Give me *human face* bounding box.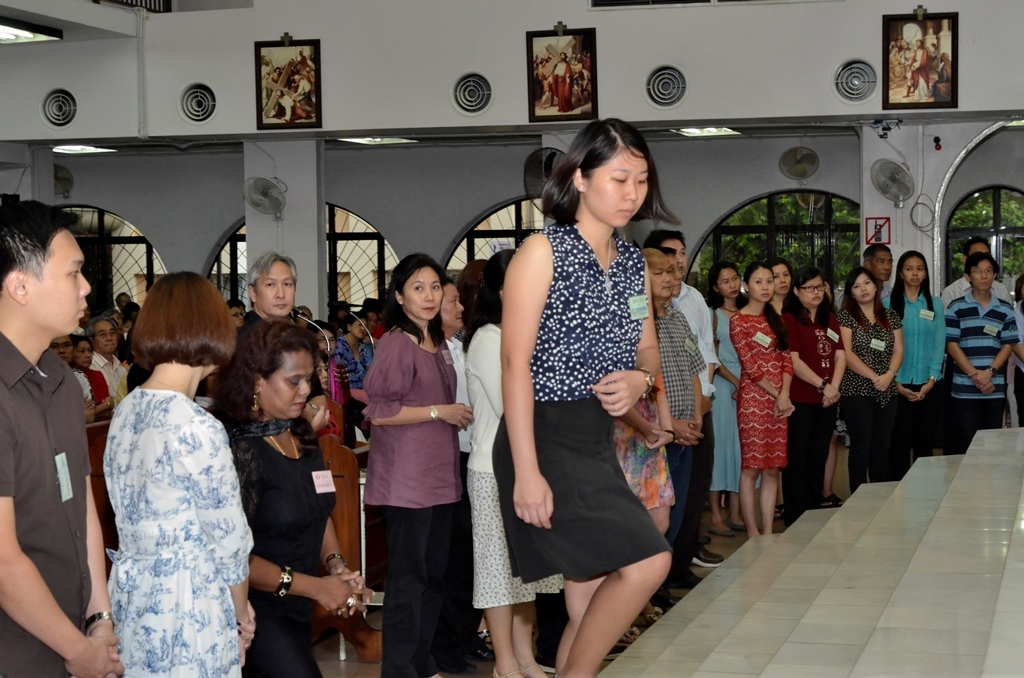
[left=264, top=349, right=317, bottom=417].
